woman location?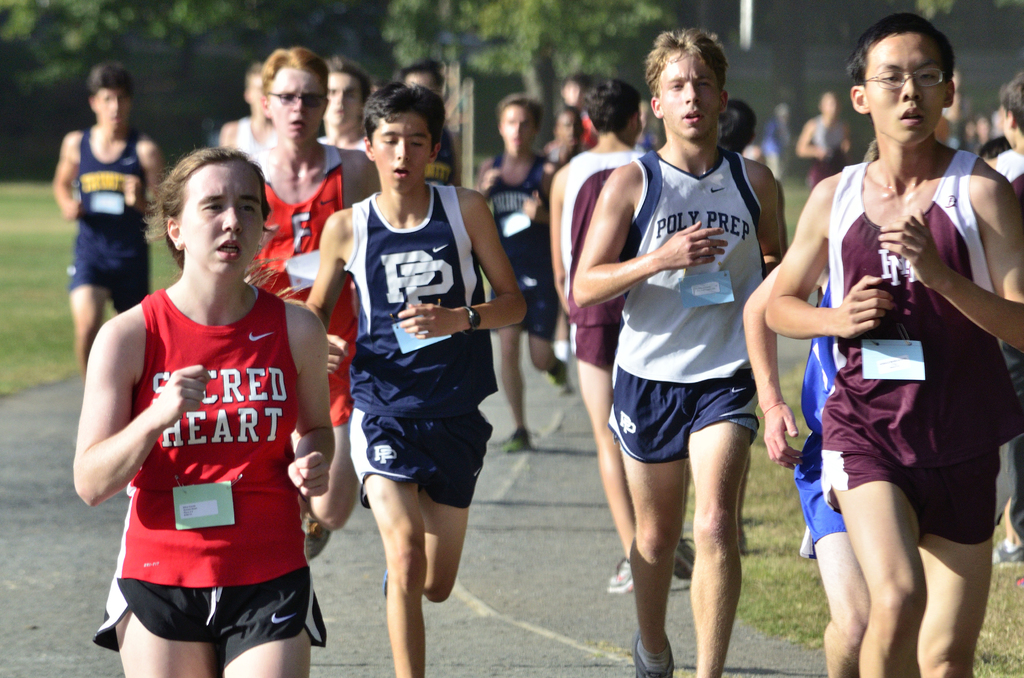
x1=85 y1=137 x2=325 y2=677
